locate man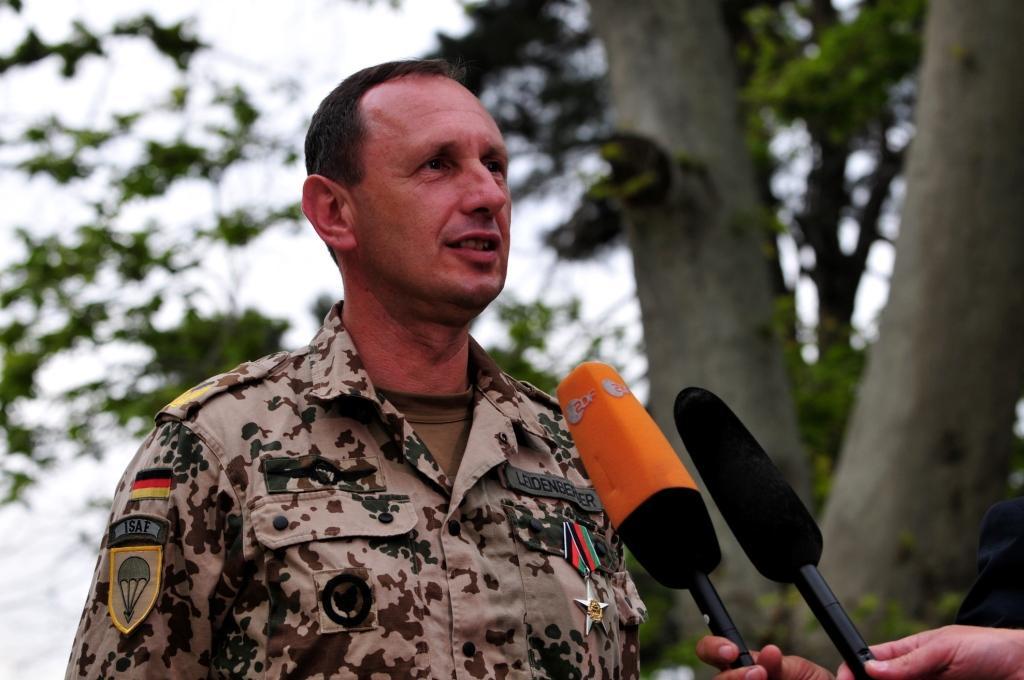
<region>65, 59, 743, 677</region>
